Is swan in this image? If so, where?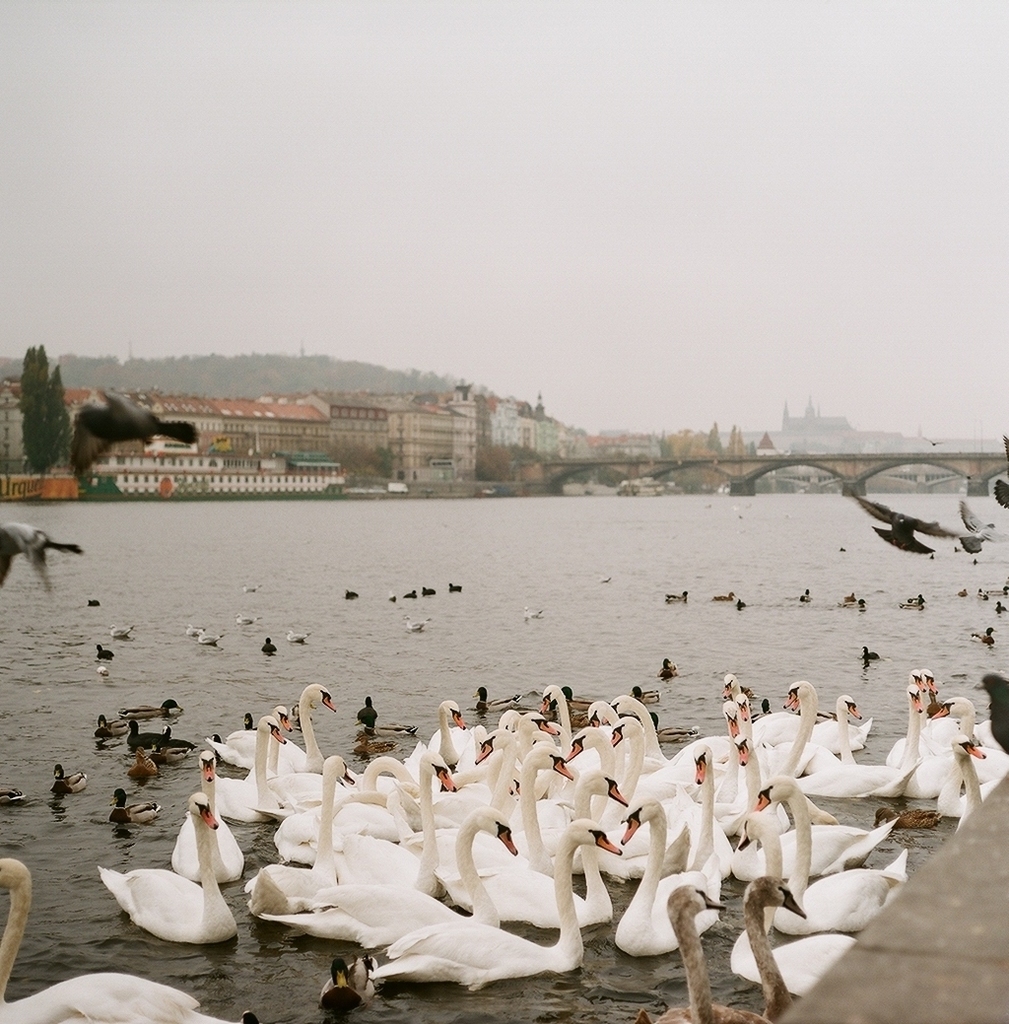
Yes, at (left=108, top=785, right=159, bottom=829).
